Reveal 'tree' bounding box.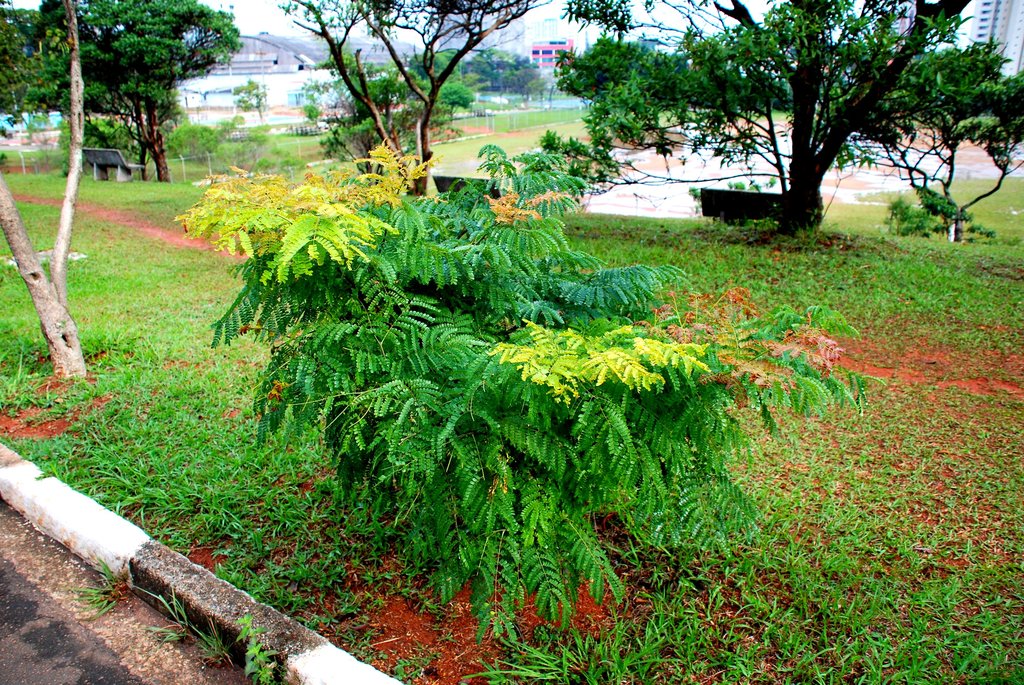
Revealed: bbox=[237, 74, 265, 118].
